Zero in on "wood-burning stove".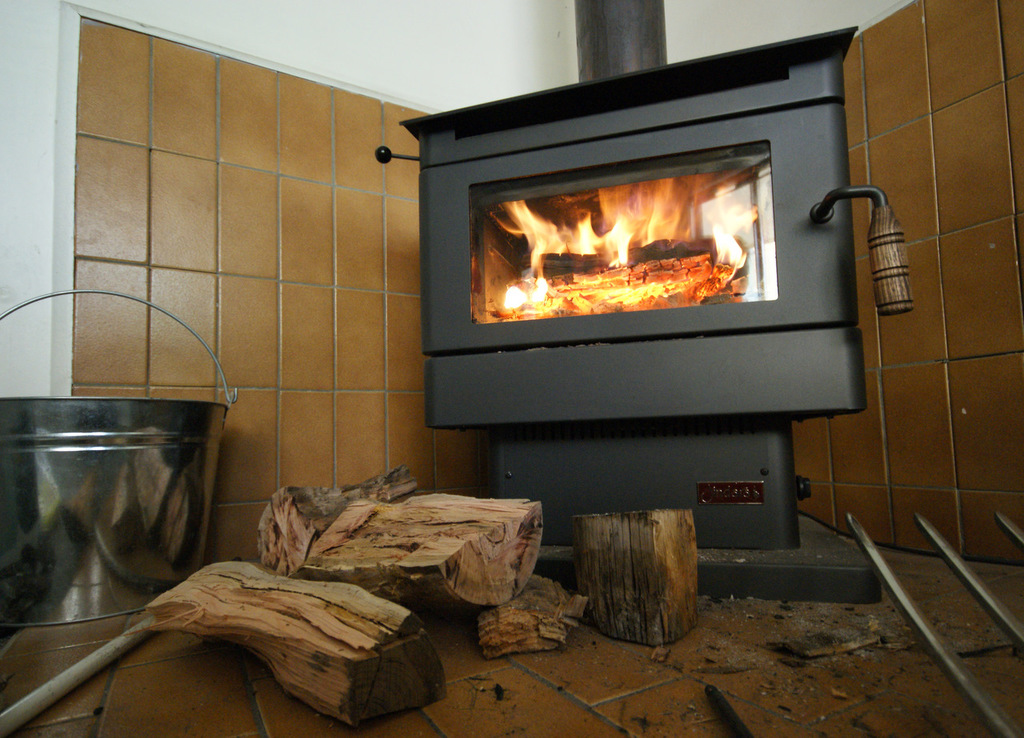
Zeroed in: <box>394,26,913,416</box>.
